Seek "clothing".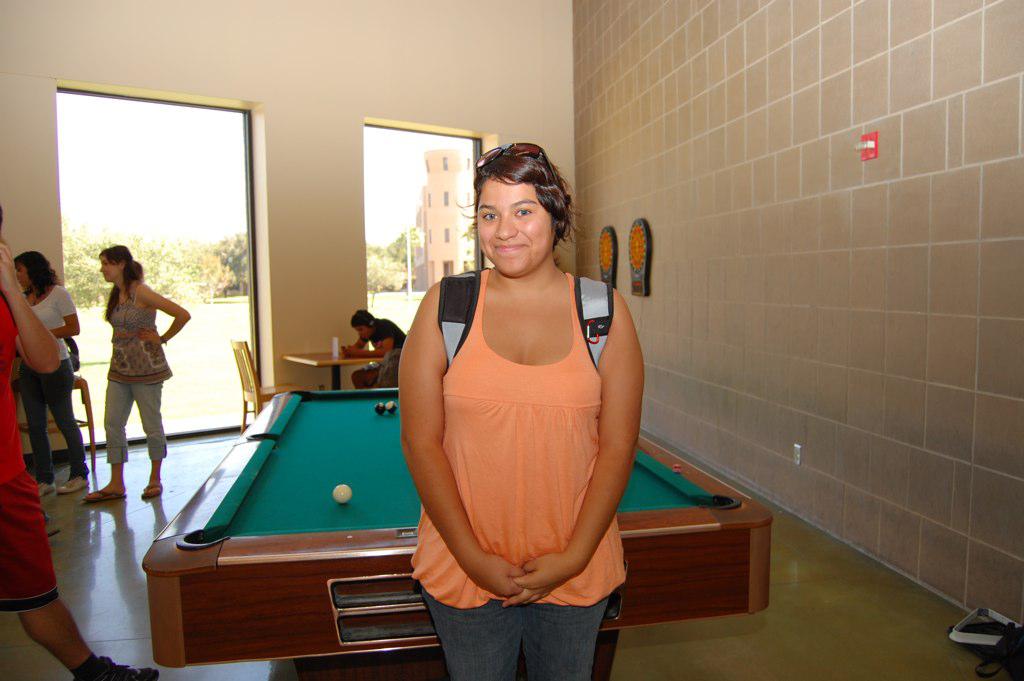
[x1=26, y1=281, x2=91, y2=483].
